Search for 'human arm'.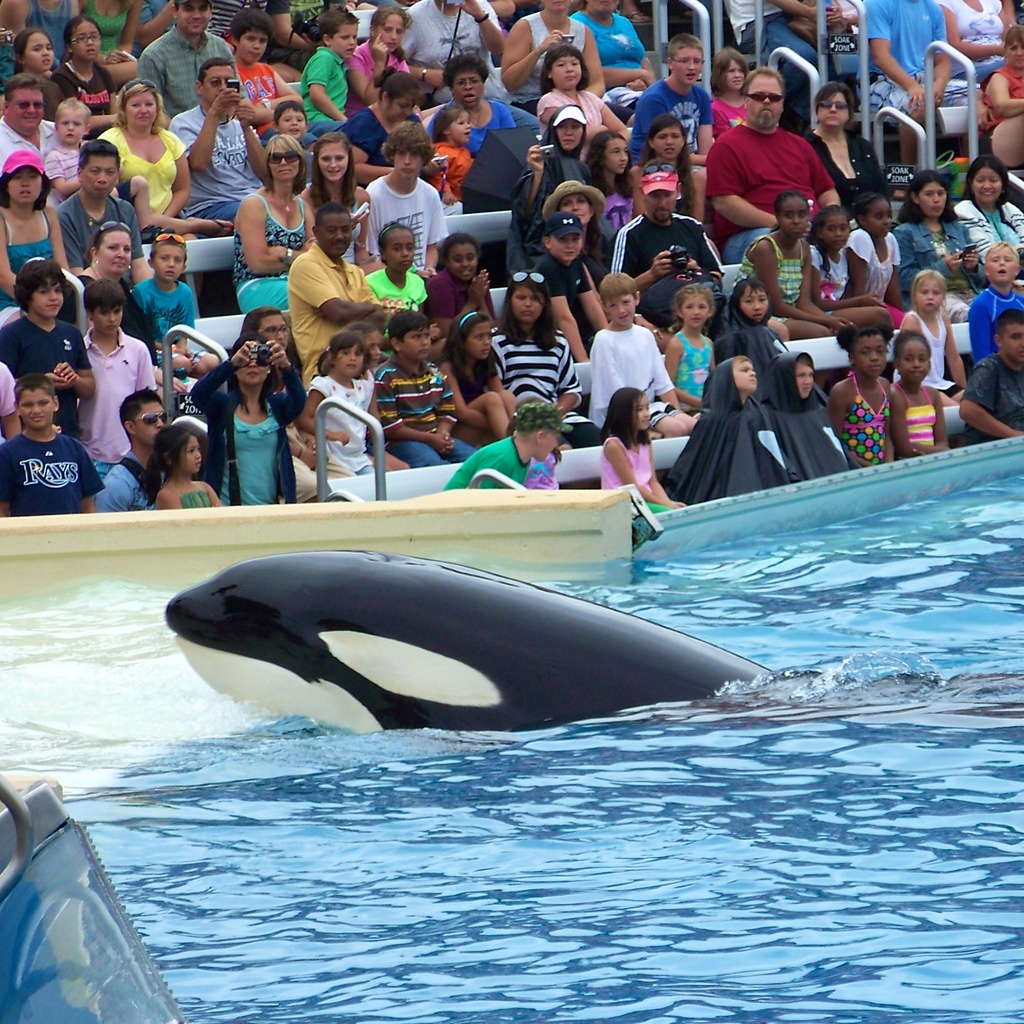
Found at (796,141,841,218).
